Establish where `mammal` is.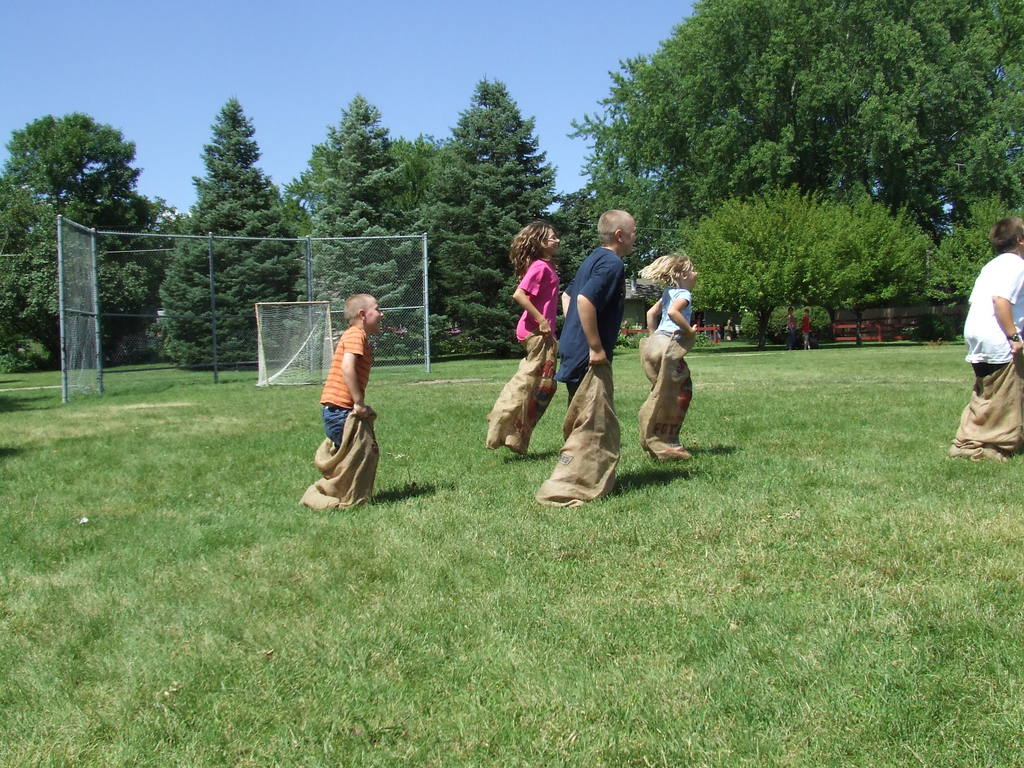
Established at BBox(515, 218, 561, 455).
